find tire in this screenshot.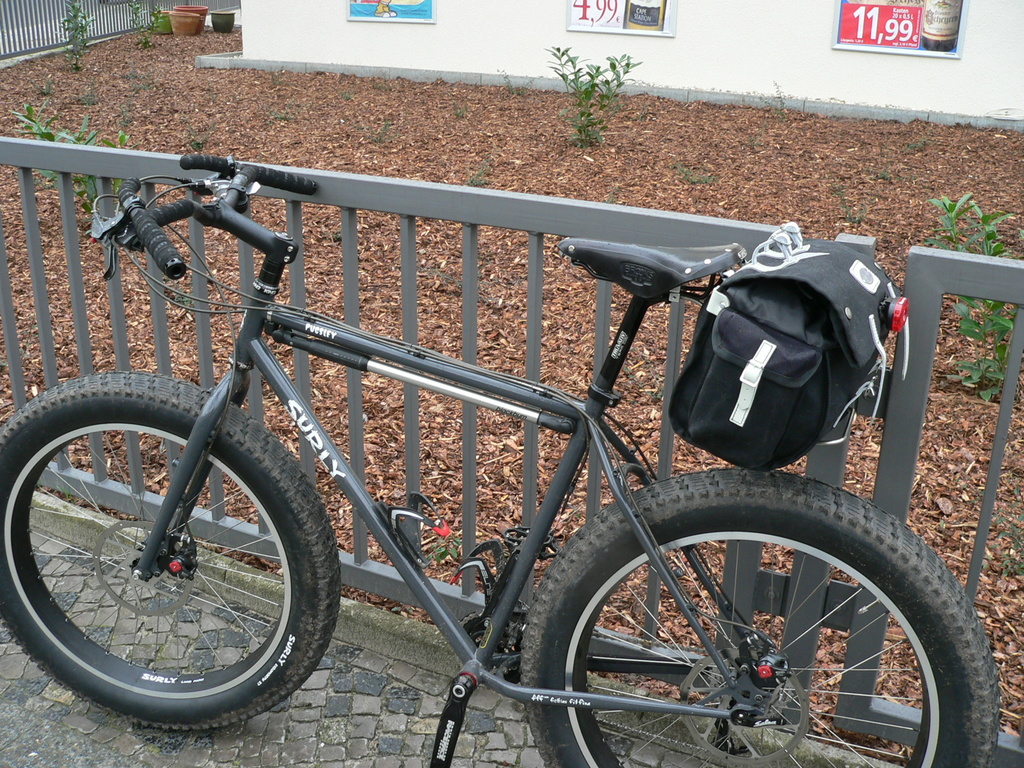
The bounding box for tire is 518:465:999:767.
